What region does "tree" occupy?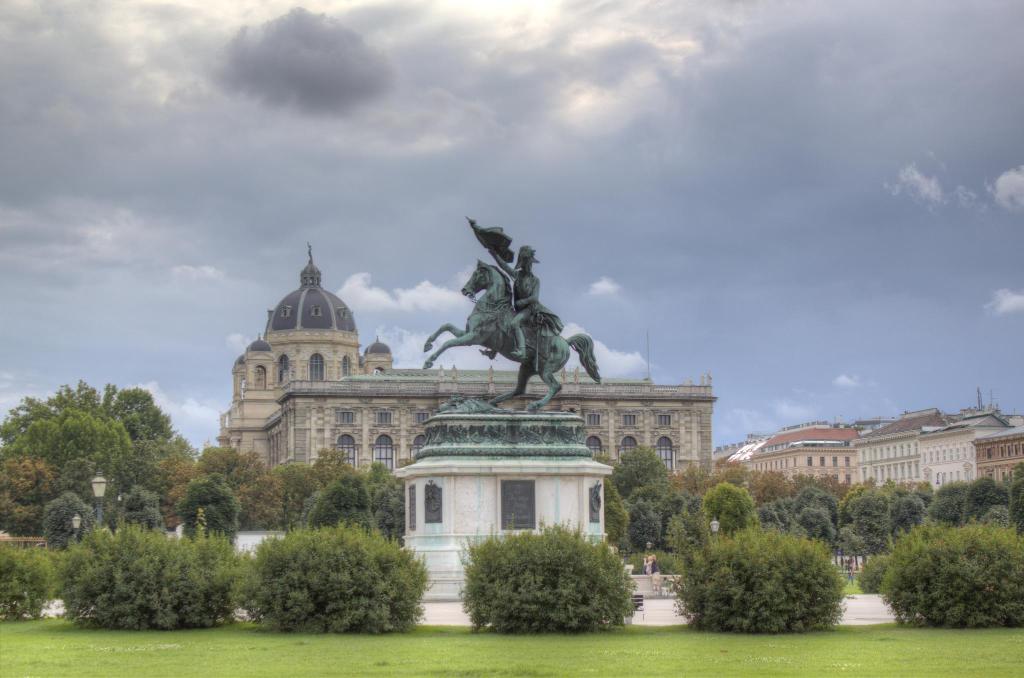
BBox(452, 521, 653, 624).
